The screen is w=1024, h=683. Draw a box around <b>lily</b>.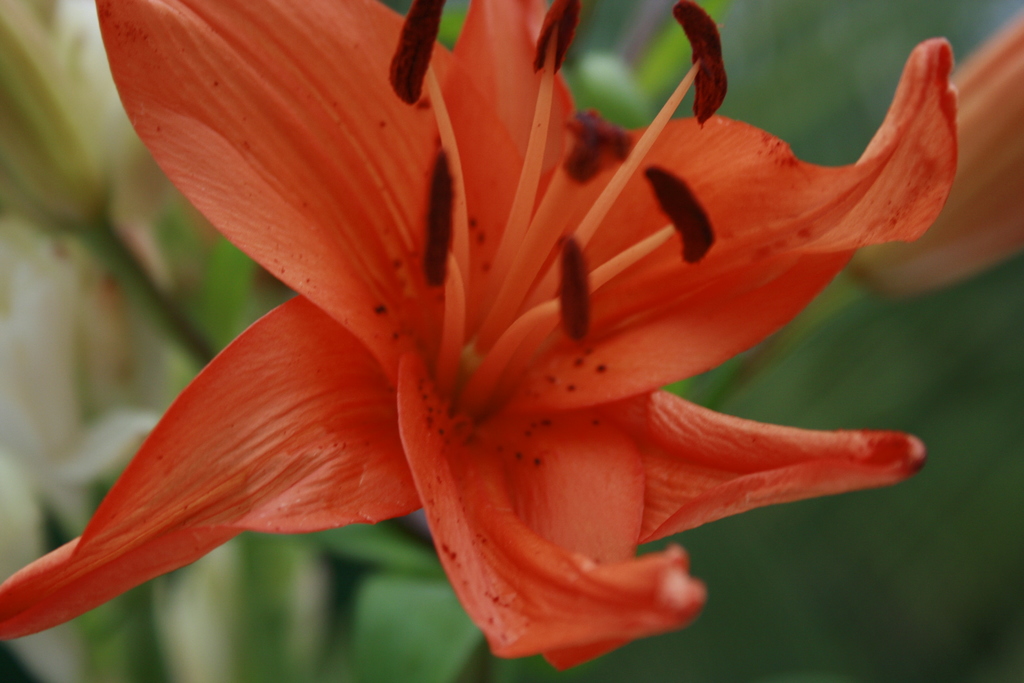
box=[858, 19, 1023, 306].
